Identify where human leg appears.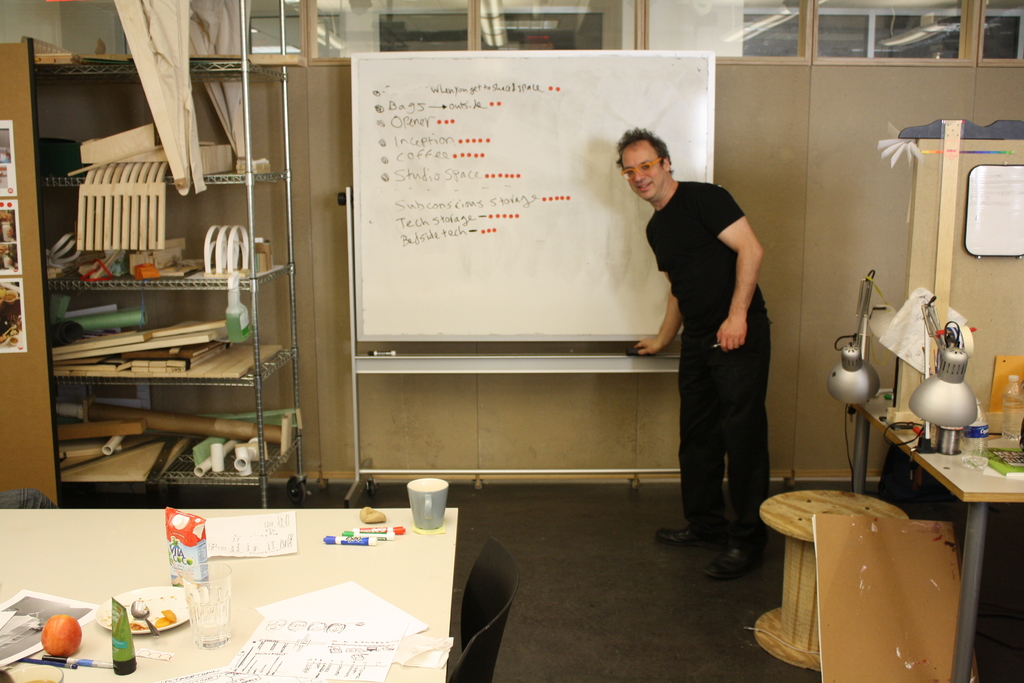
Appears at 701 314 774 580.
